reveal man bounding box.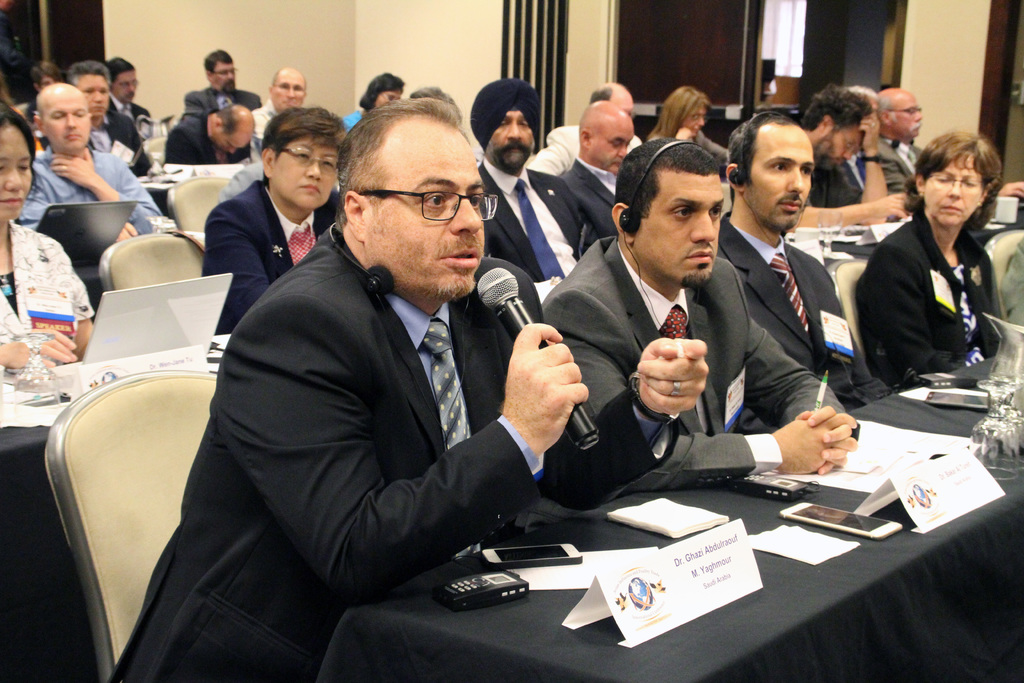
Revealed: BBox(163, 101, 256, 165).
